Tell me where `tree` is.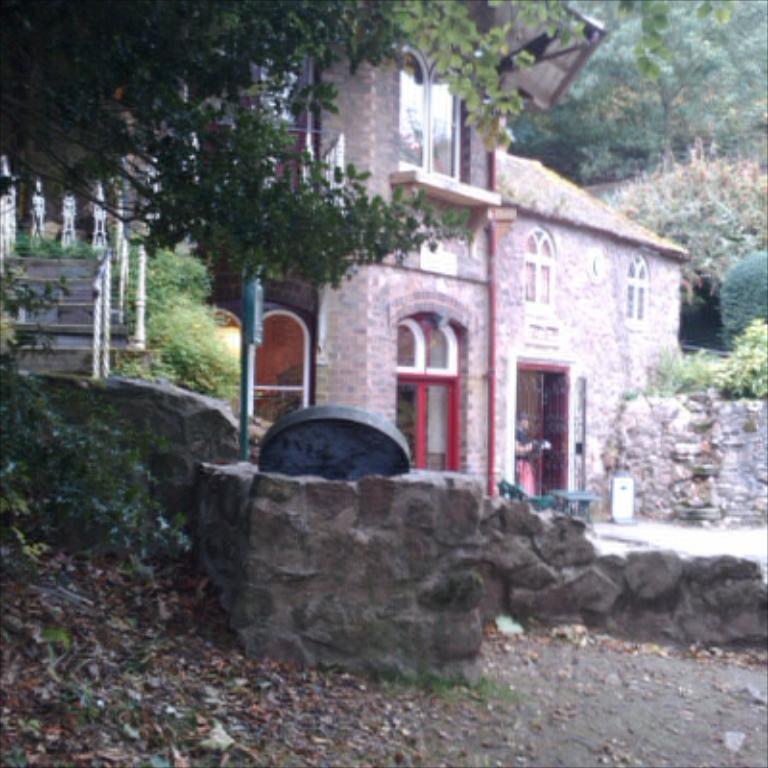
`tree` is at bbox(0, 0, 766, 301).
